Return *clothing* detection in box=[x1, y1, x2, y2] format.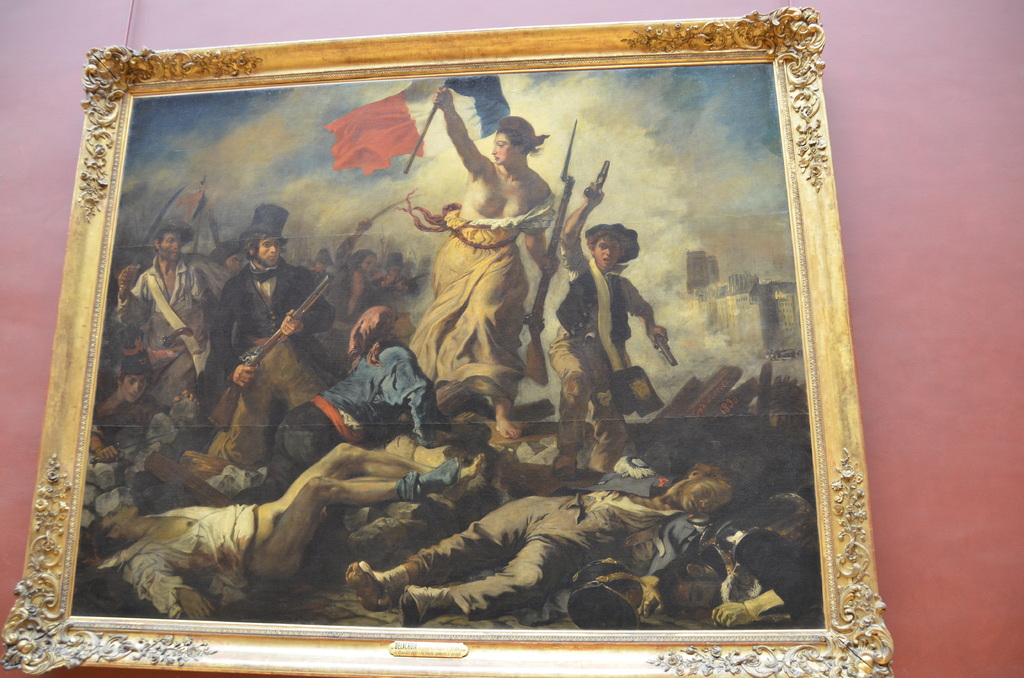
box=[406, 193, 557, 404].
